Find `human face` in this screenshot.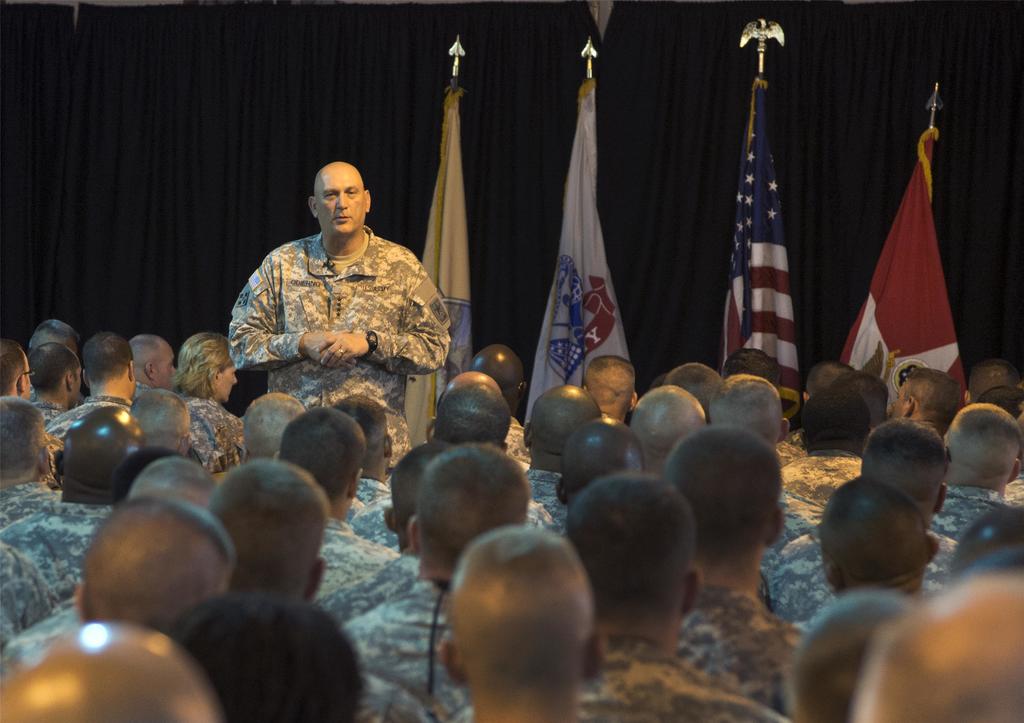
The bounding box for `human face` is [x1=154, y1=343, x2=173, y2=388].
